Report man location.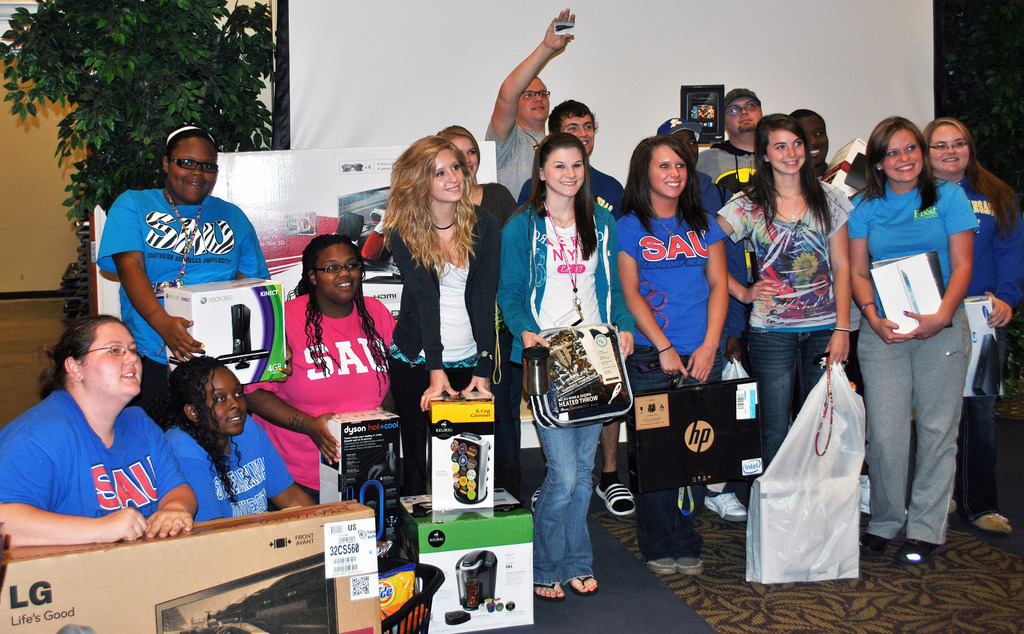
Report: l=482, t=3, r=576, b=202.
